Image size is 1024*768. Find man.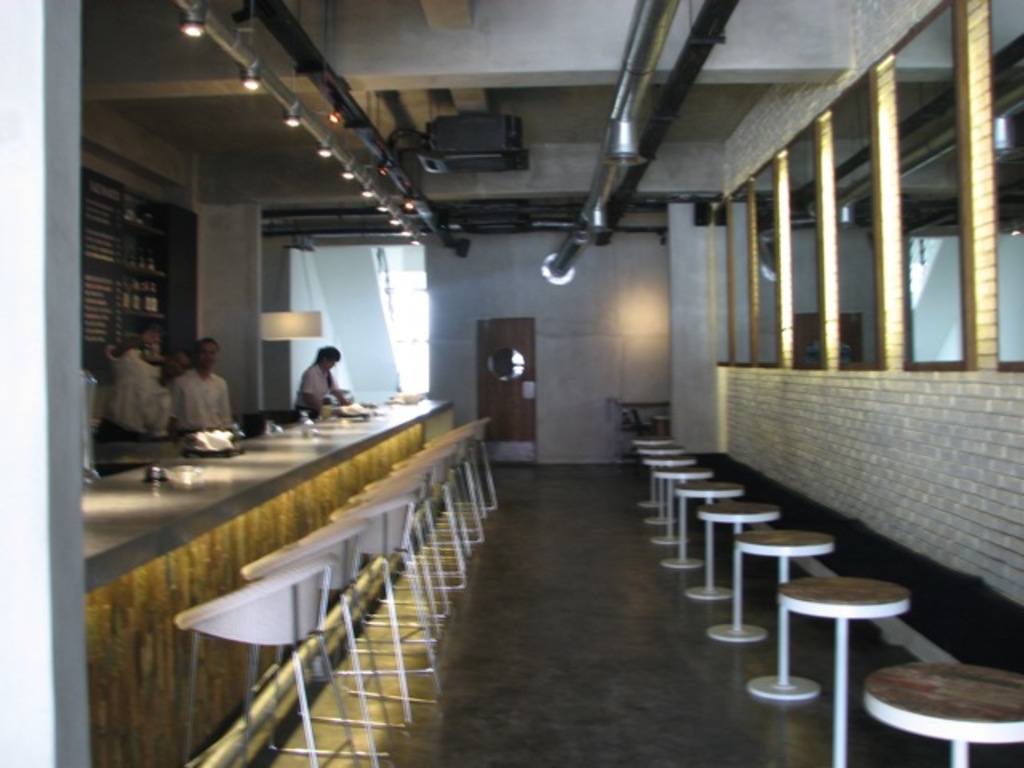
(x1=88, y1=342, x2=194, y2=475).
